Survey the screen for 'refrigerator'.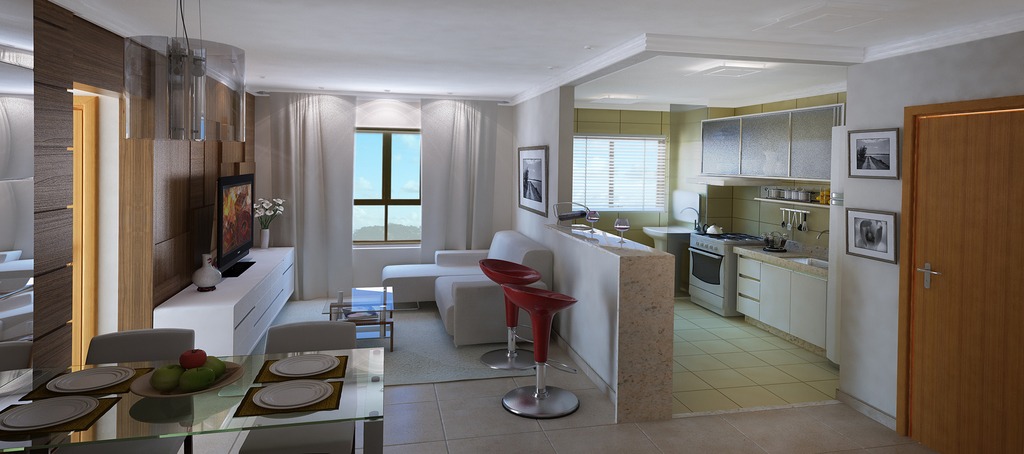
Survey found: [830, 122, 845, 363].
